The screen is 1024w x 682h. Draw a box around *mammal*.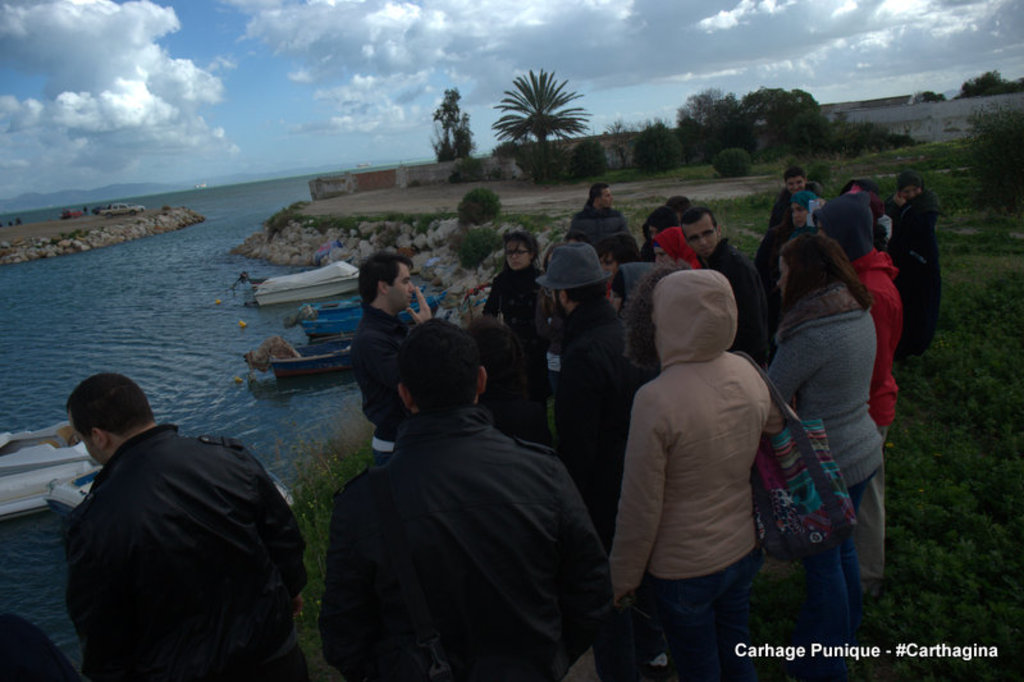
l=609, t=265, r=667, b=420.
